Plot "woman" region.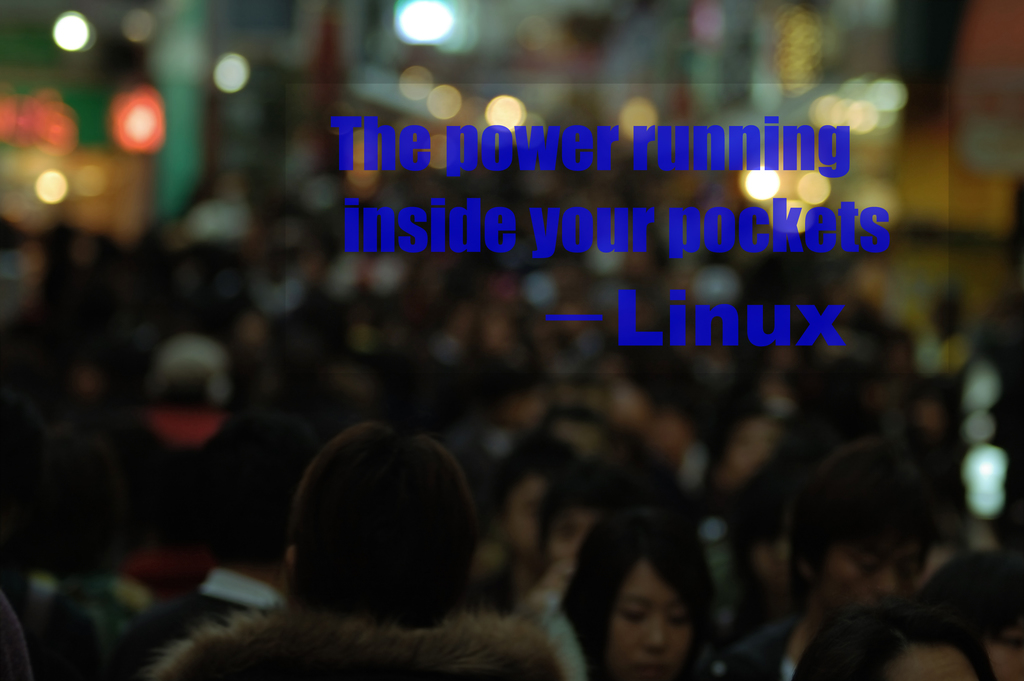
Plotted at <region>541, 505, 719, 680</region>.
